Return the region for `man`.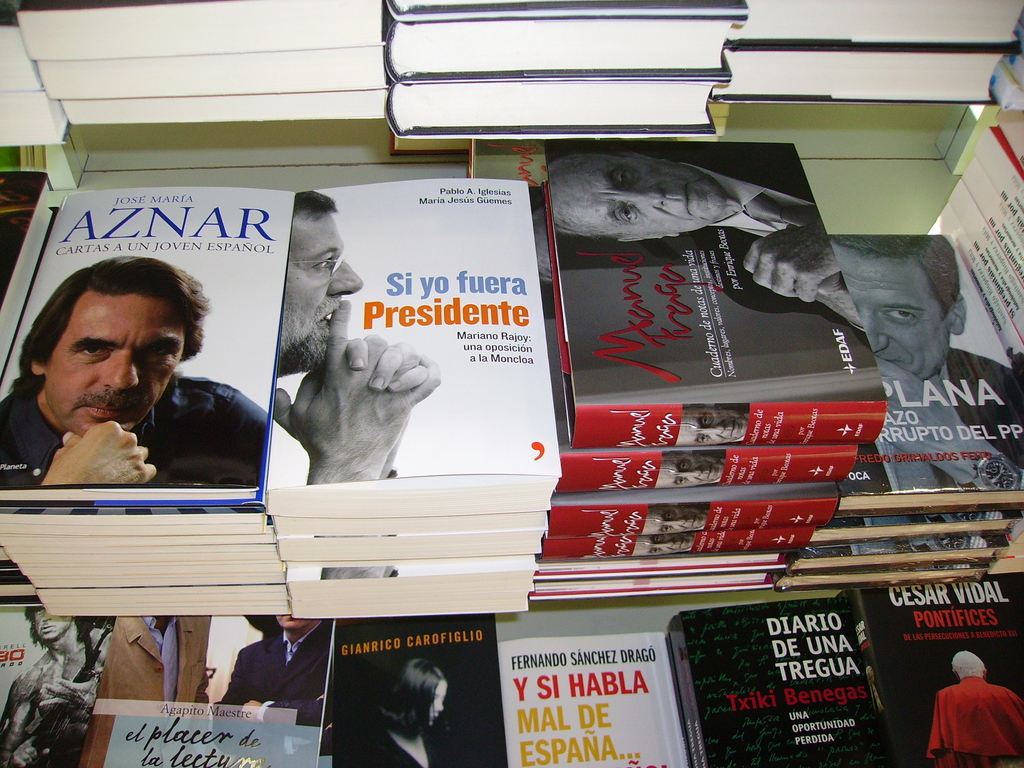
[212,607,338,730].
